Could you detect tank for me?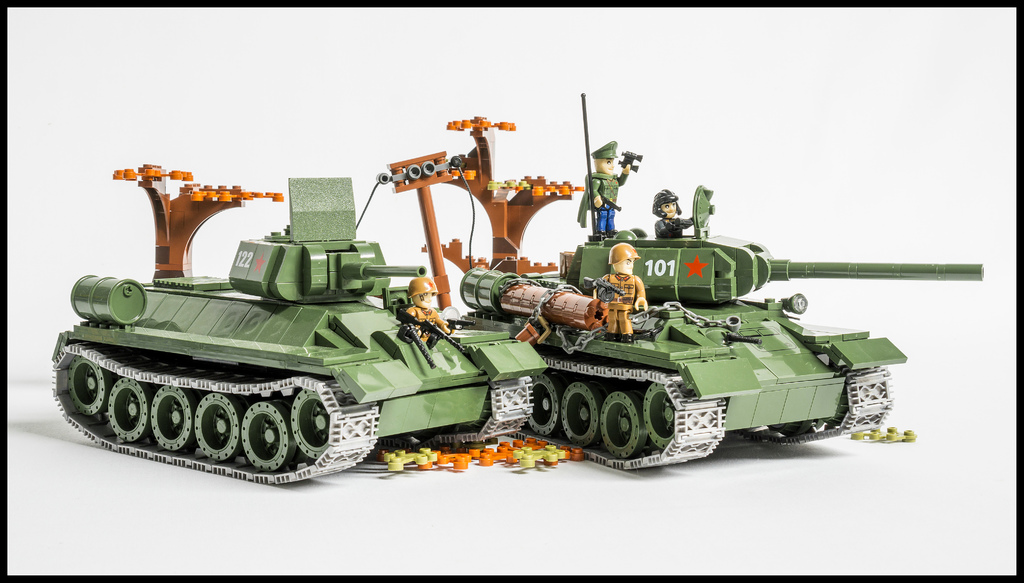
Detection result: detection(50, 164, 550, 487).
